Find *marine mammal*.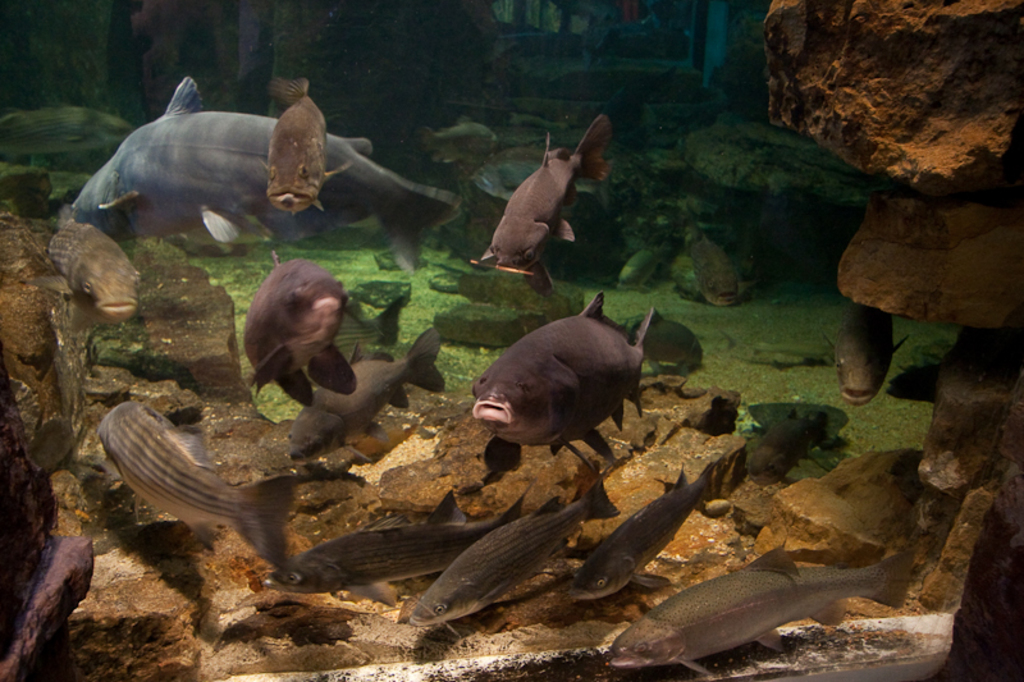
<region>486, 294, 675, 464</region>.
